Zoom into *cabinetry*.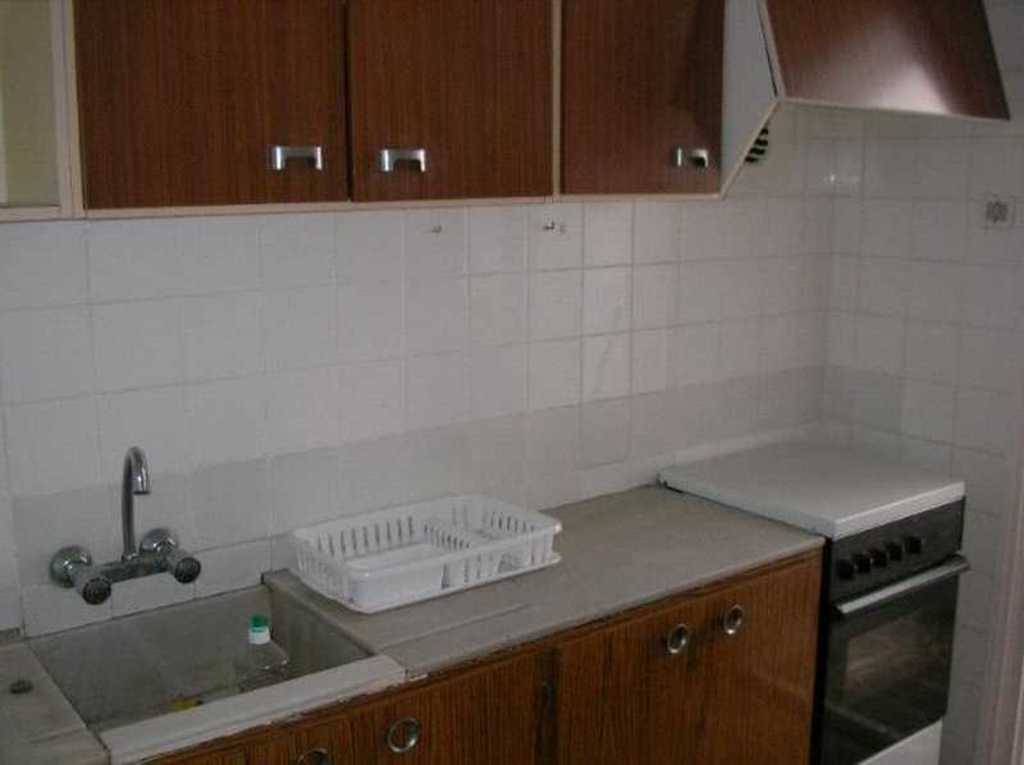
Zoom target: {"x1": 0, "y1": 0, "x2": 93, "y2": 224}.
